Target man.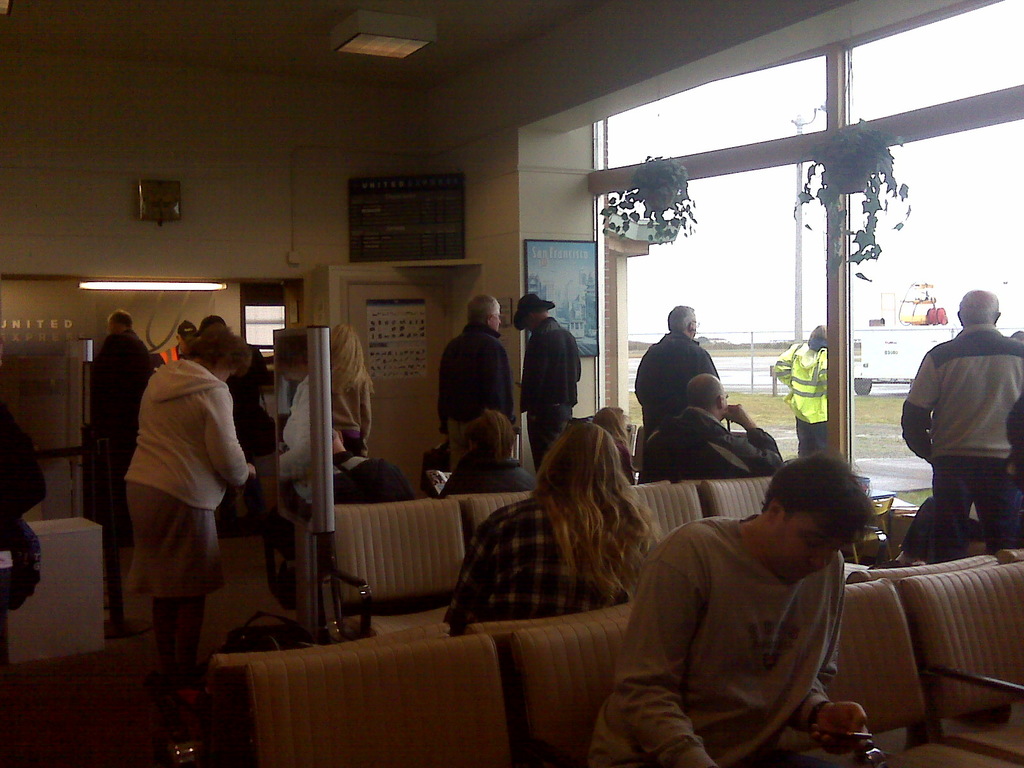
Target region: {"left": 192, "top": 312, "right": 274, "bottom": 540}.
